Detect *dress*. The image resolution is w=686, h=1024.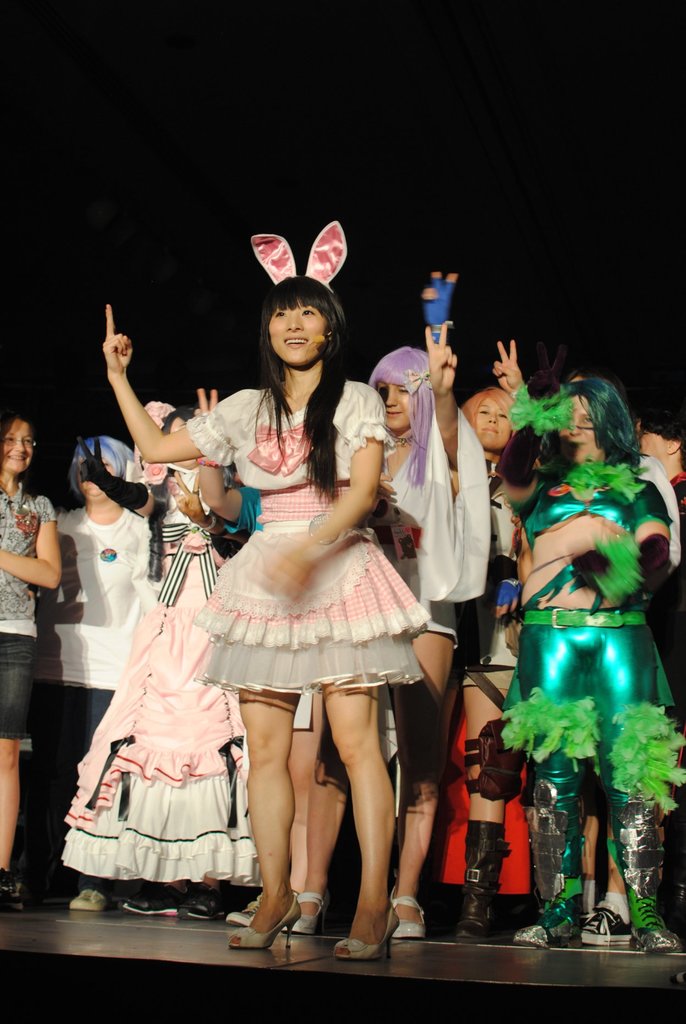
bbox(55, 476, 267, 889).
